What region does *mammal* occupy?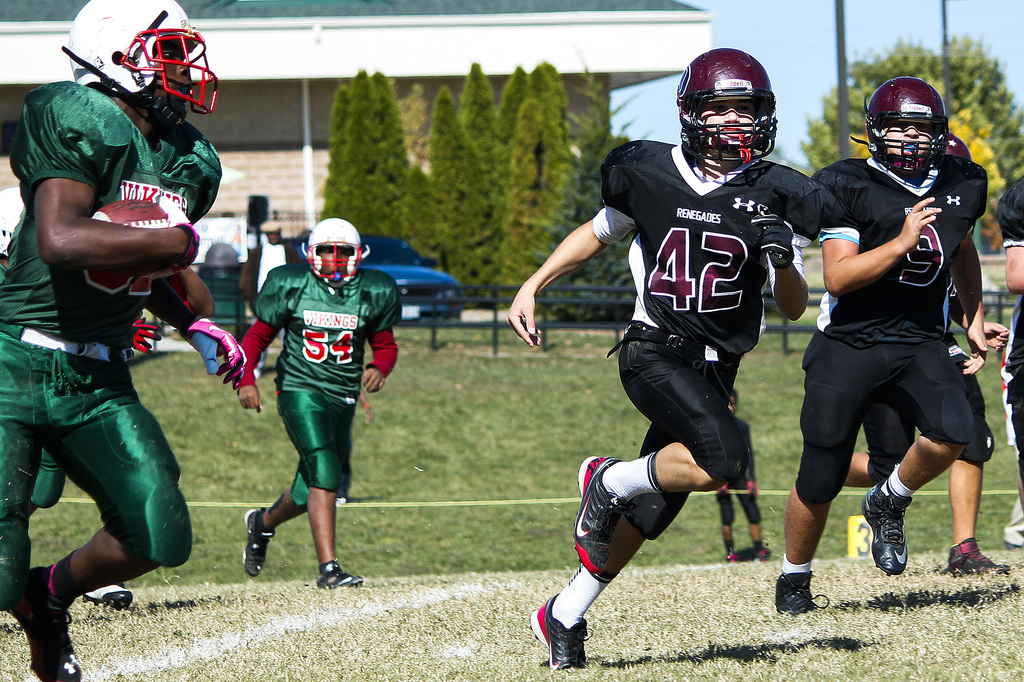
[507,49,837,672].
